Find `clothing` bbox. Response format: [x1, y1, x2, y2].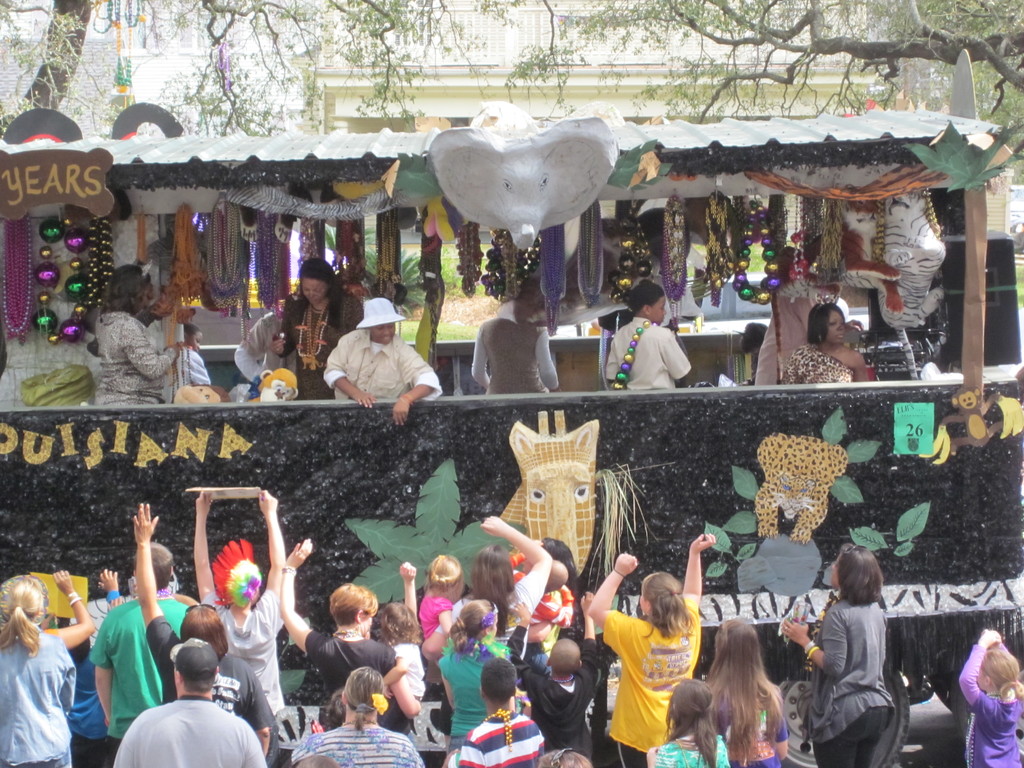
[607, 315, 692, 388].
